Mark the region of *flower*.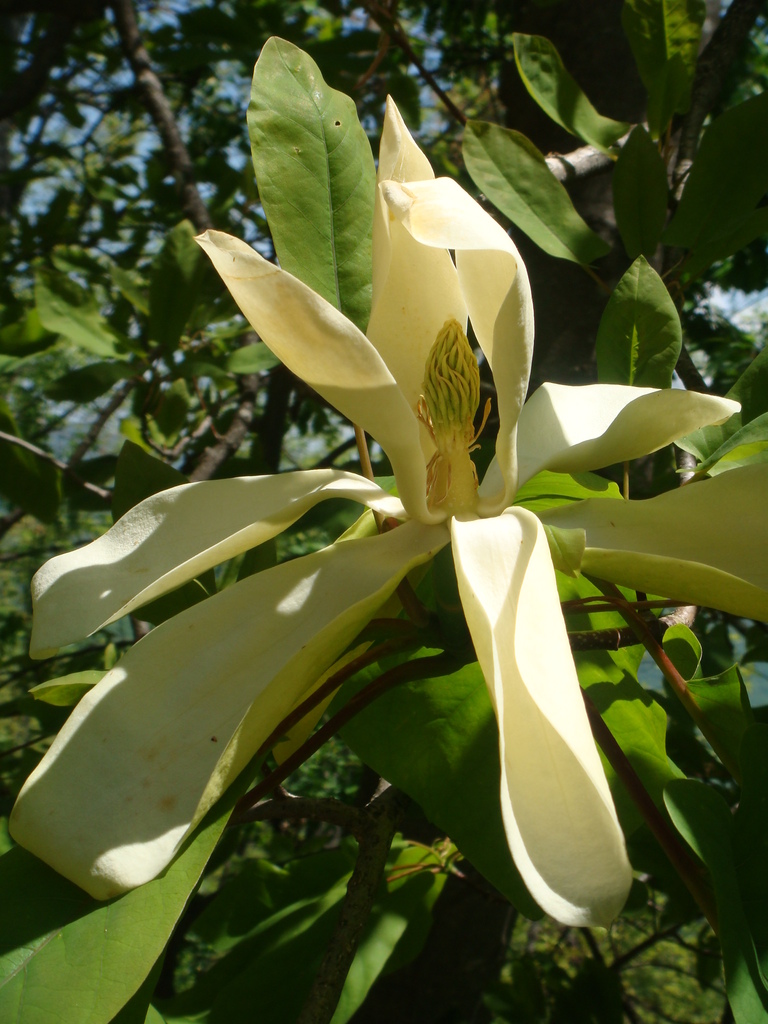
Region: l=102, t=36, r=659, b=915.
